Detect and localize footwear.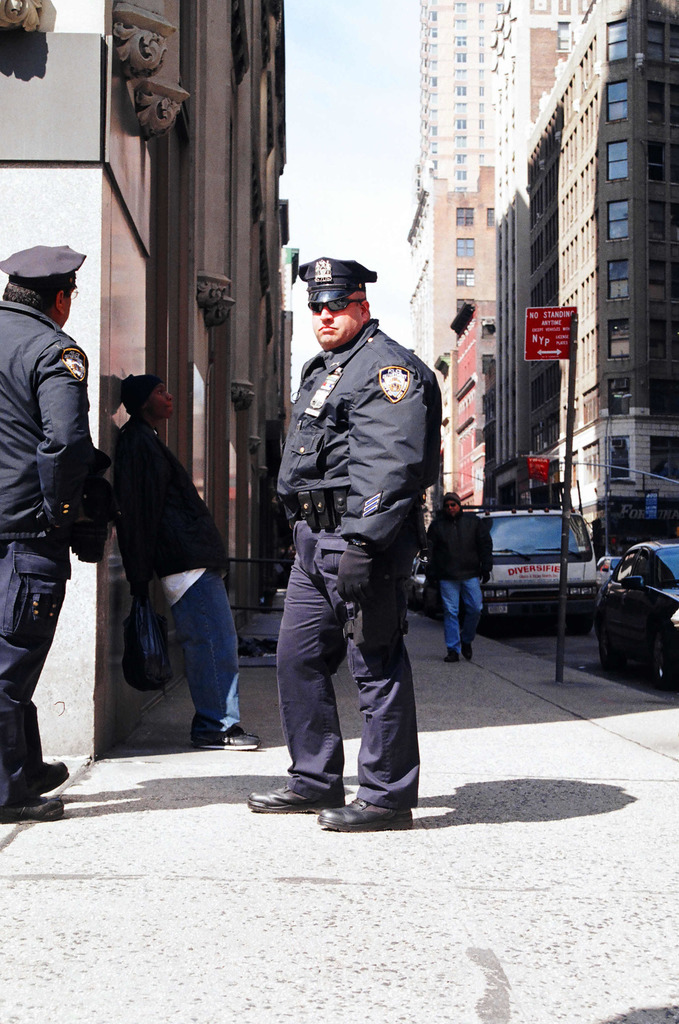
Localized at (x1=0, y1=790, x2=68, y2=821).
